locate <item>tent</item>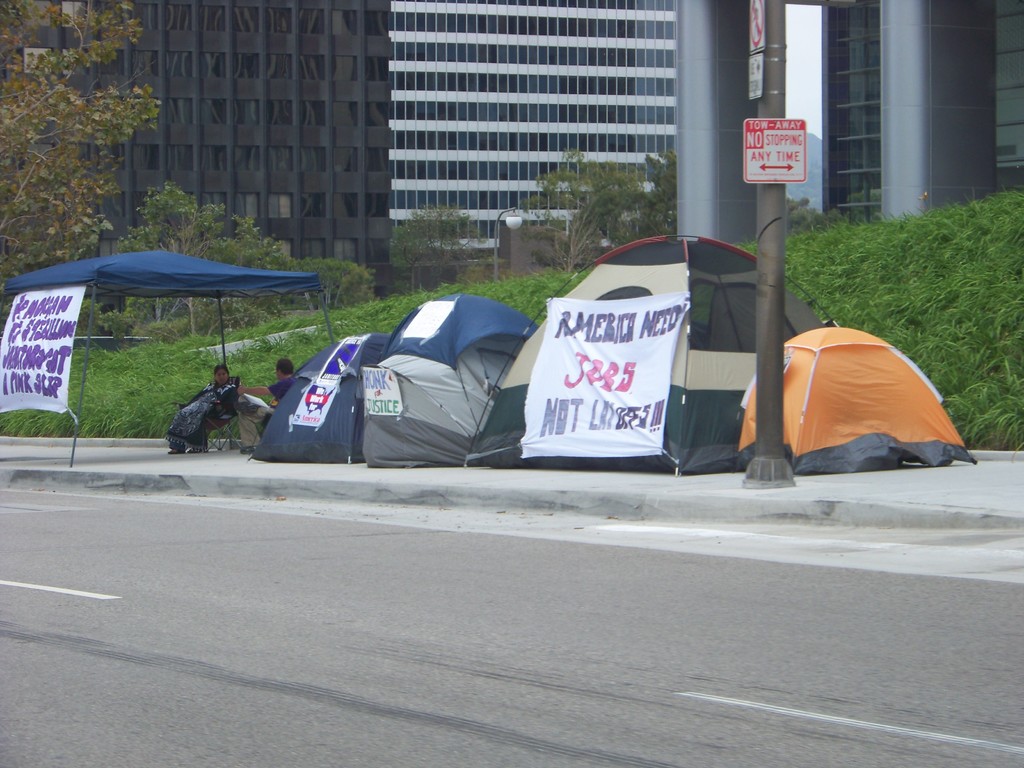
Rect(755, 304, 982, 472)
